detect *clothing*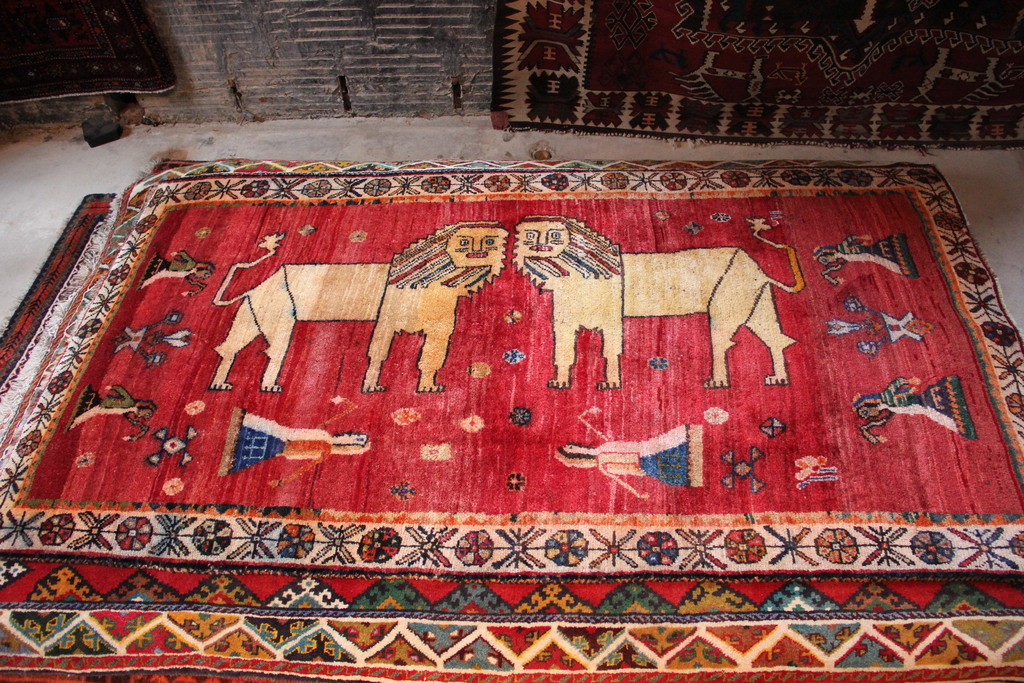
{"x1": 218, "y1": 409, "x2": 338, "y2": 478}
